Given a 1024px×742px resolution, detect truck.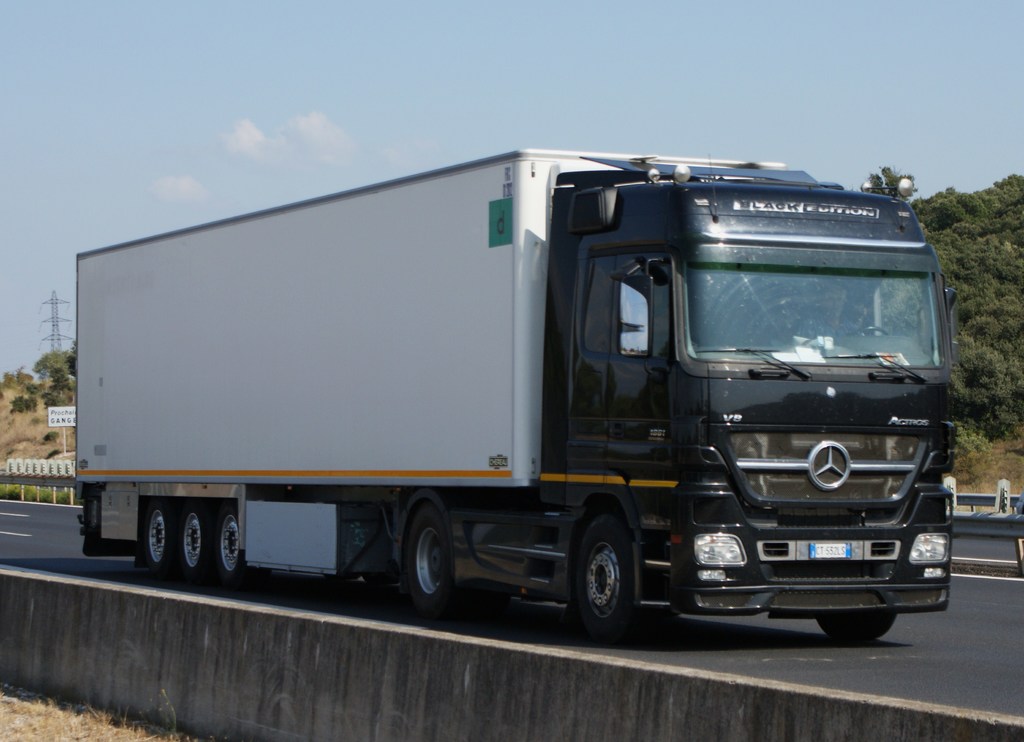
53 132 964 649.
